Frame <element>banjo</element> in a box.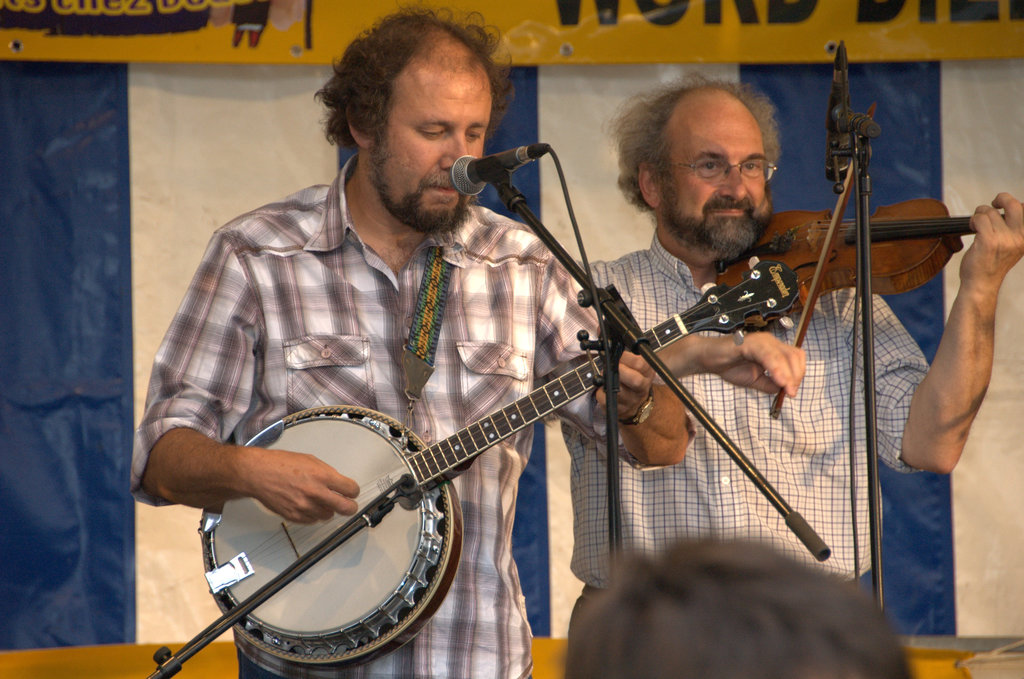
region(196, 253, 804, 676).
